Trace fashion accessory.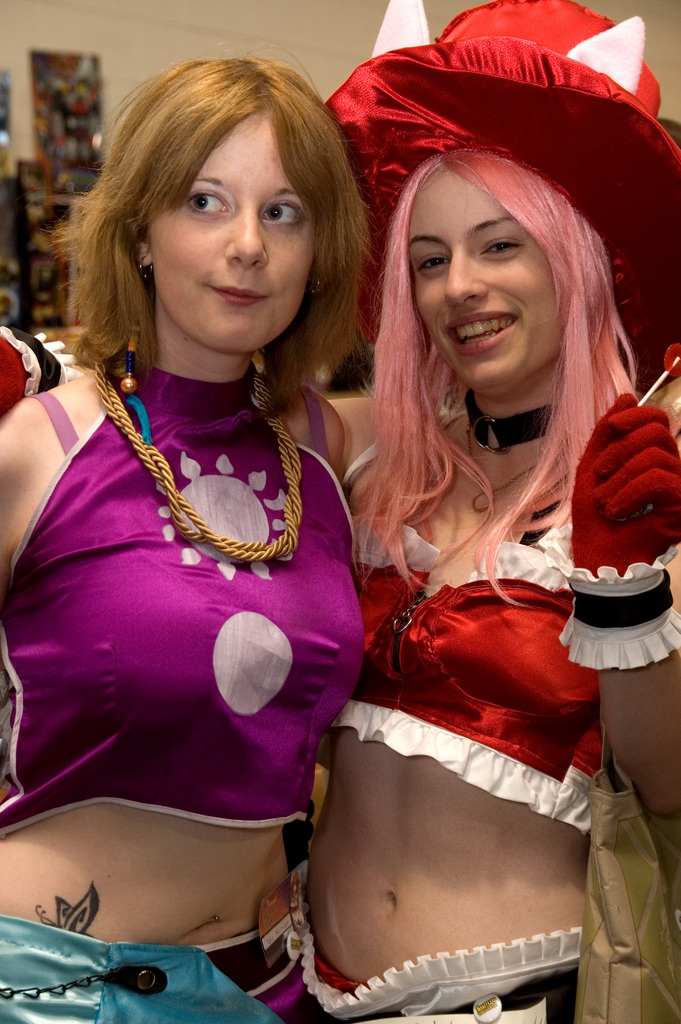
Traced to <bbox>0, 326, 86, 399</bbox>.
